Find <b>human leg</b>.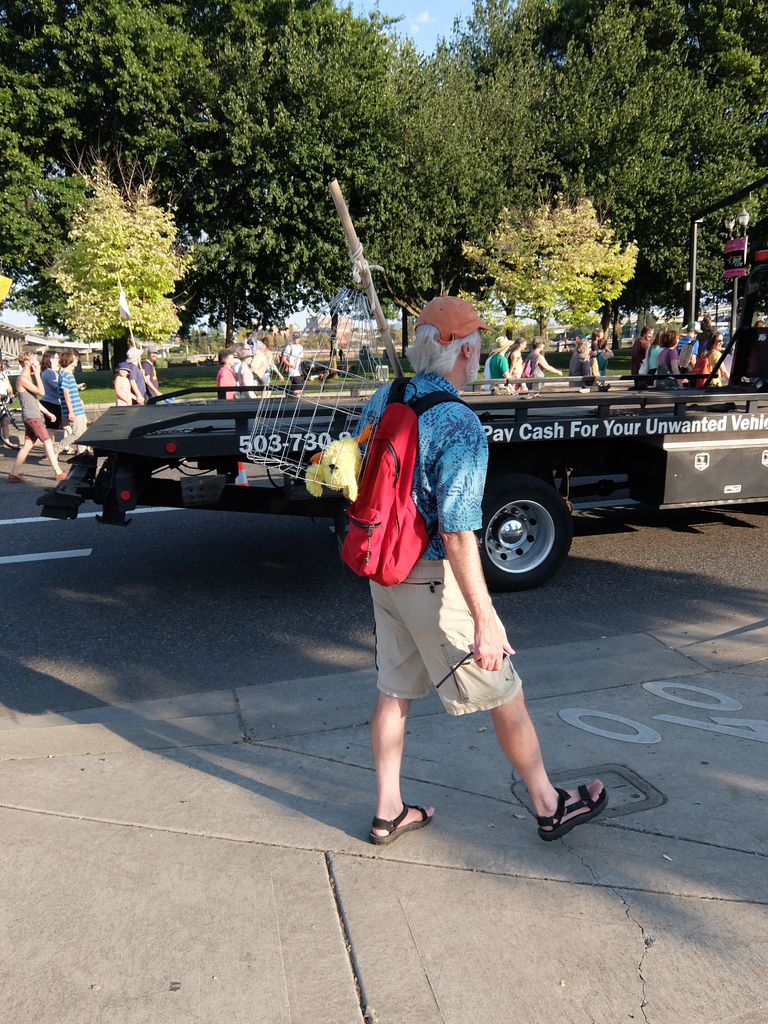
(x1=393, y1=561, x2=611, y2=841).
